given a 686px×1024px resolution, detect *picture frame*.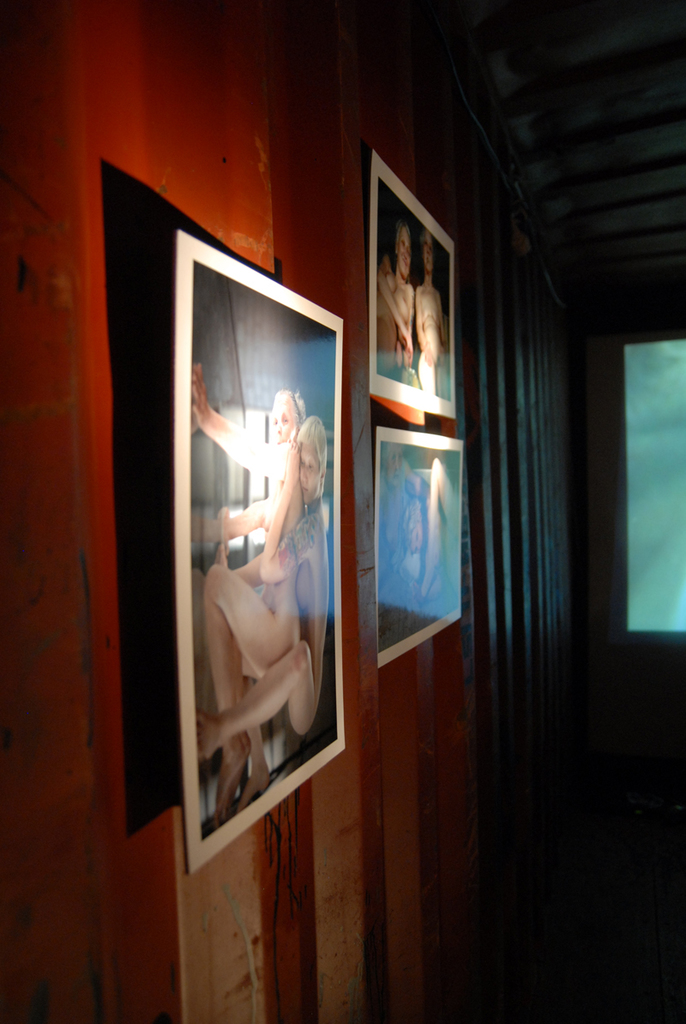
[374,152,457,420].
